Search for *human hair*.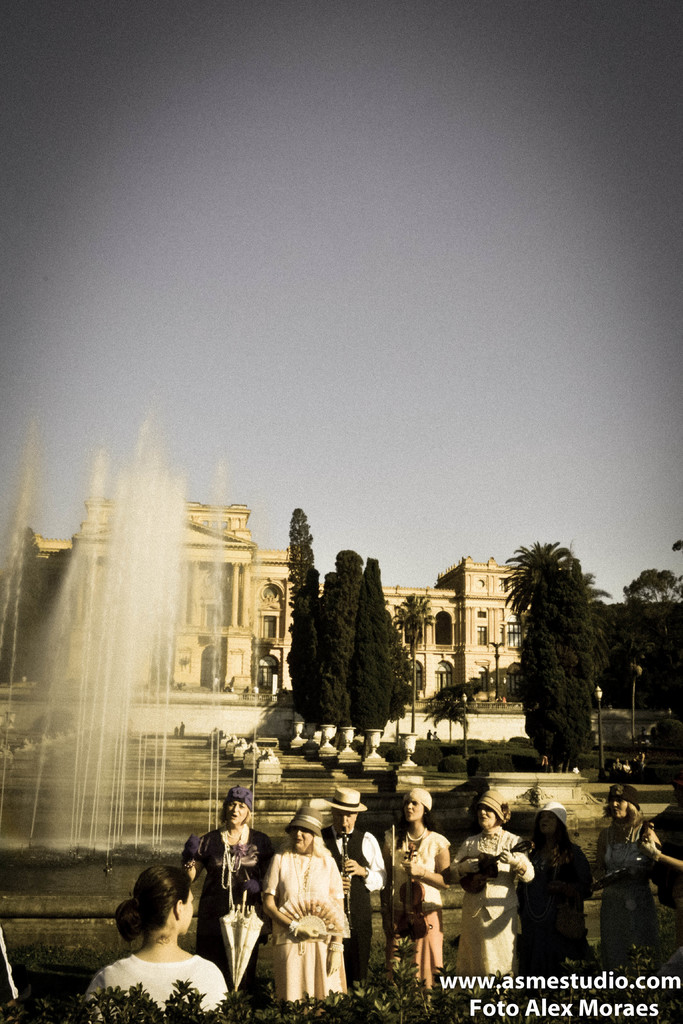
Found at select_region(527, 816, 578, 854).
